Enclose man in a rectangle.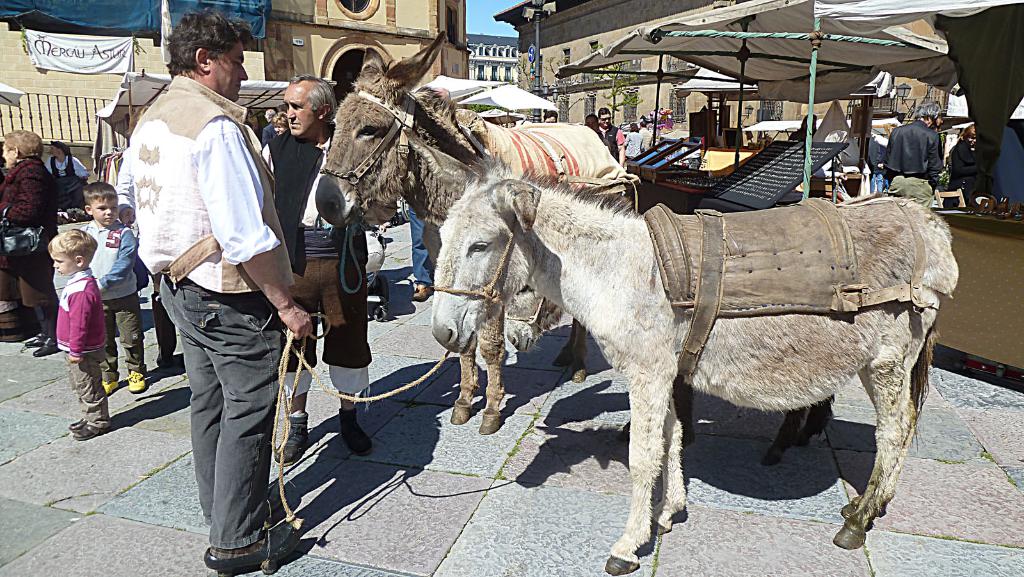
596/104/623/168.
